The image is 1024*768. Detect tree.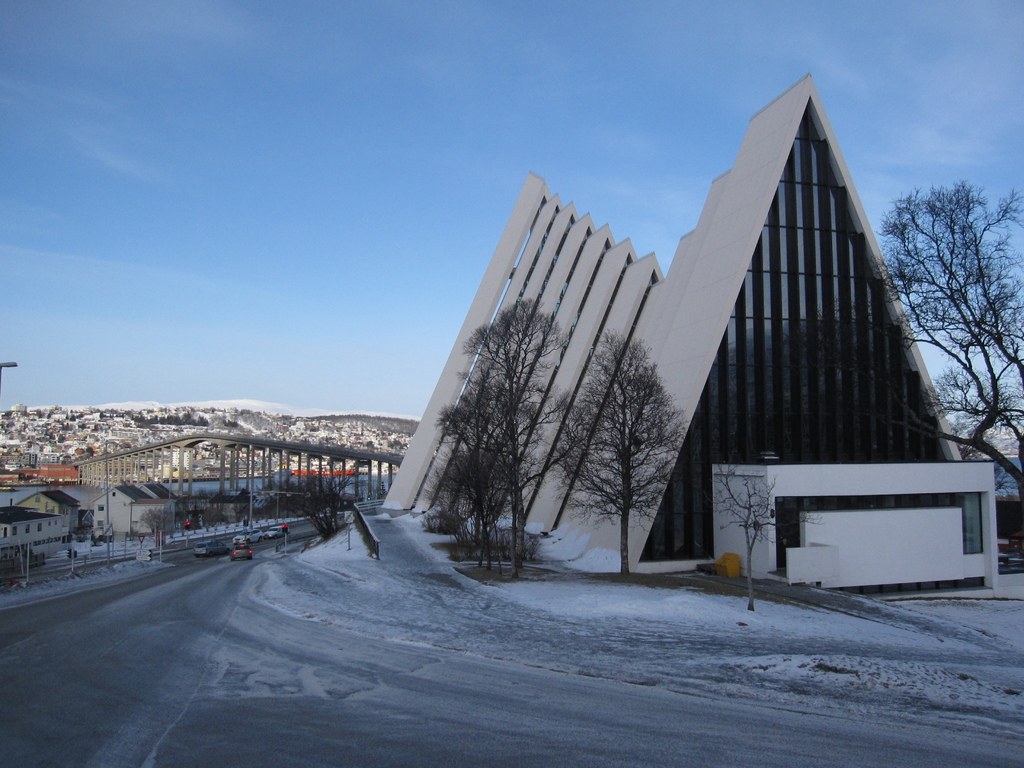
Detection: x1=712 y1=455 x2=831 y2=611.
